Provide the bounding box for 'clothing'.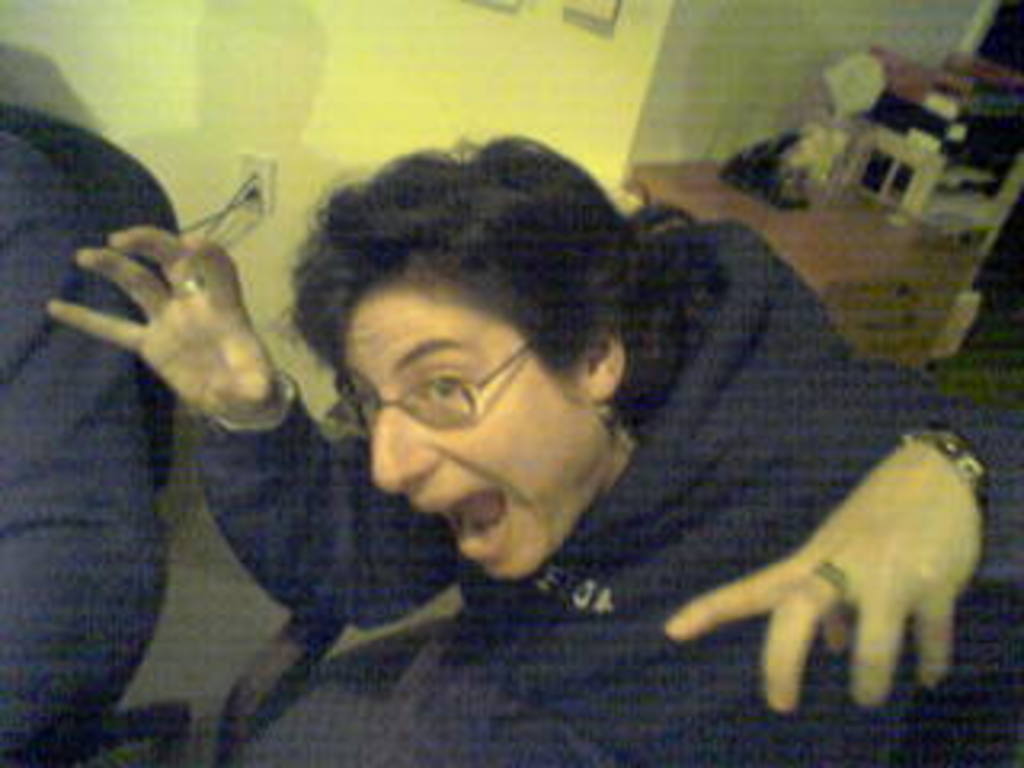
192 218 1021 765.
